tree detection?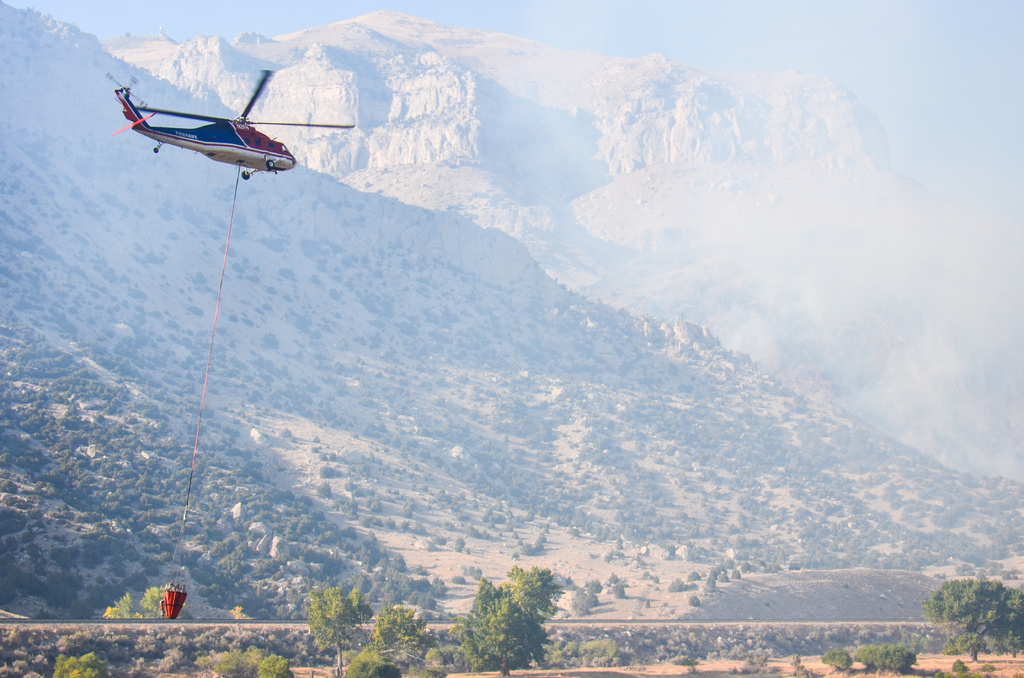
(67, 592, 94, 620)
